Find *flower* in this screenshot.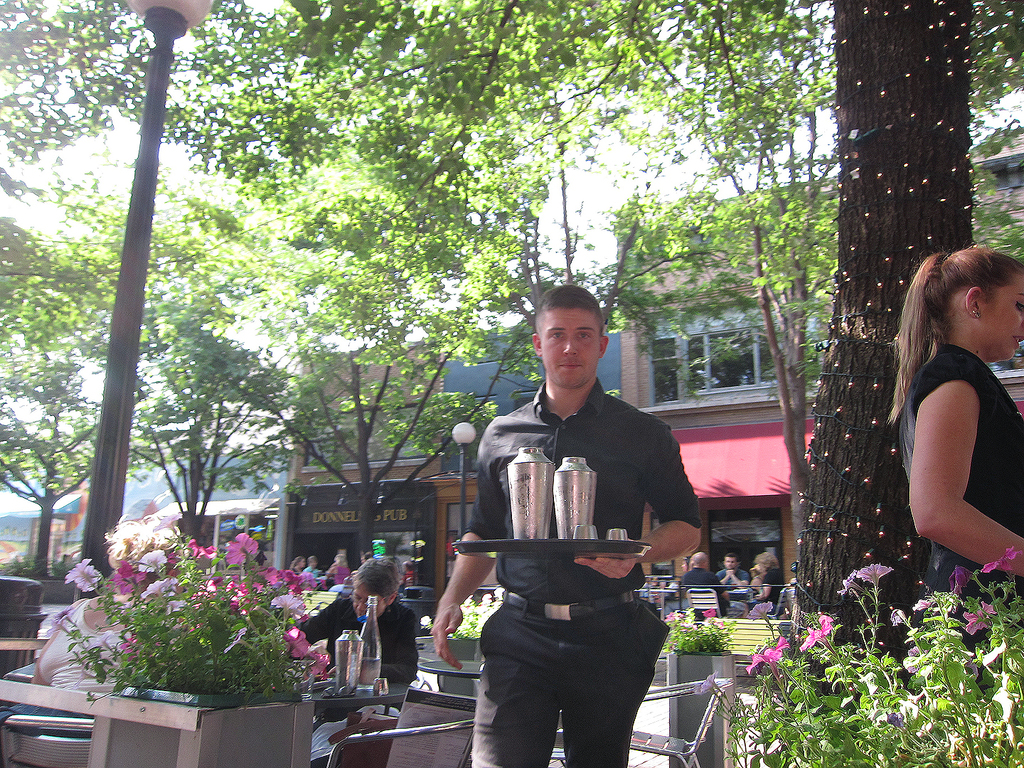
The bounding box for *flower* is <region>43, 601, 79, 639</region>.
